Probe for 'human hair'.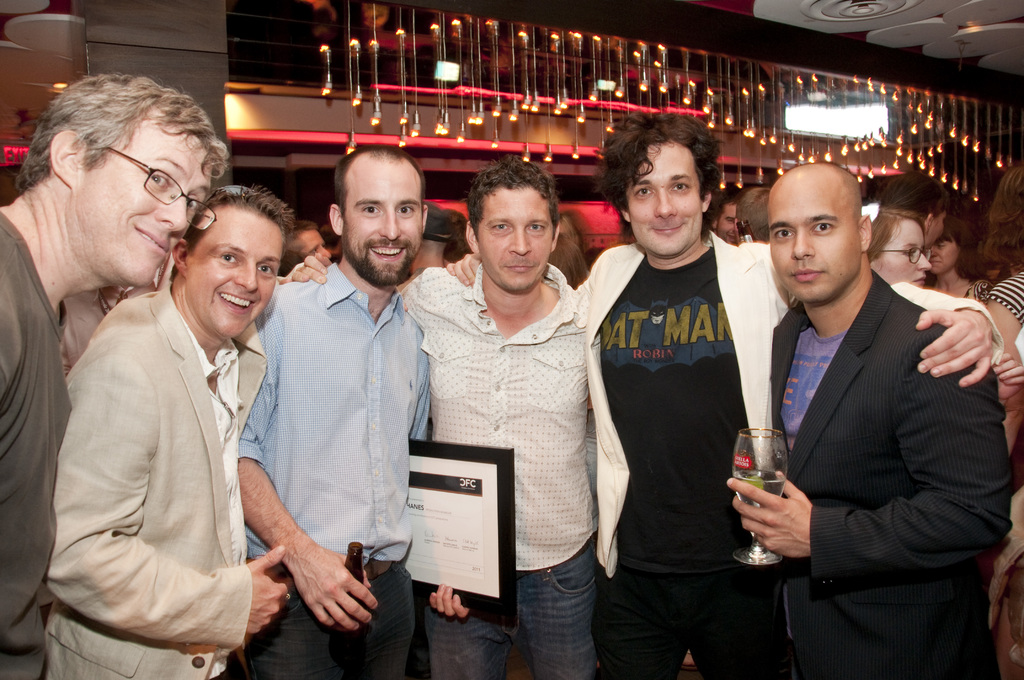
Probe result: locate(546, 235, 584, 287).
